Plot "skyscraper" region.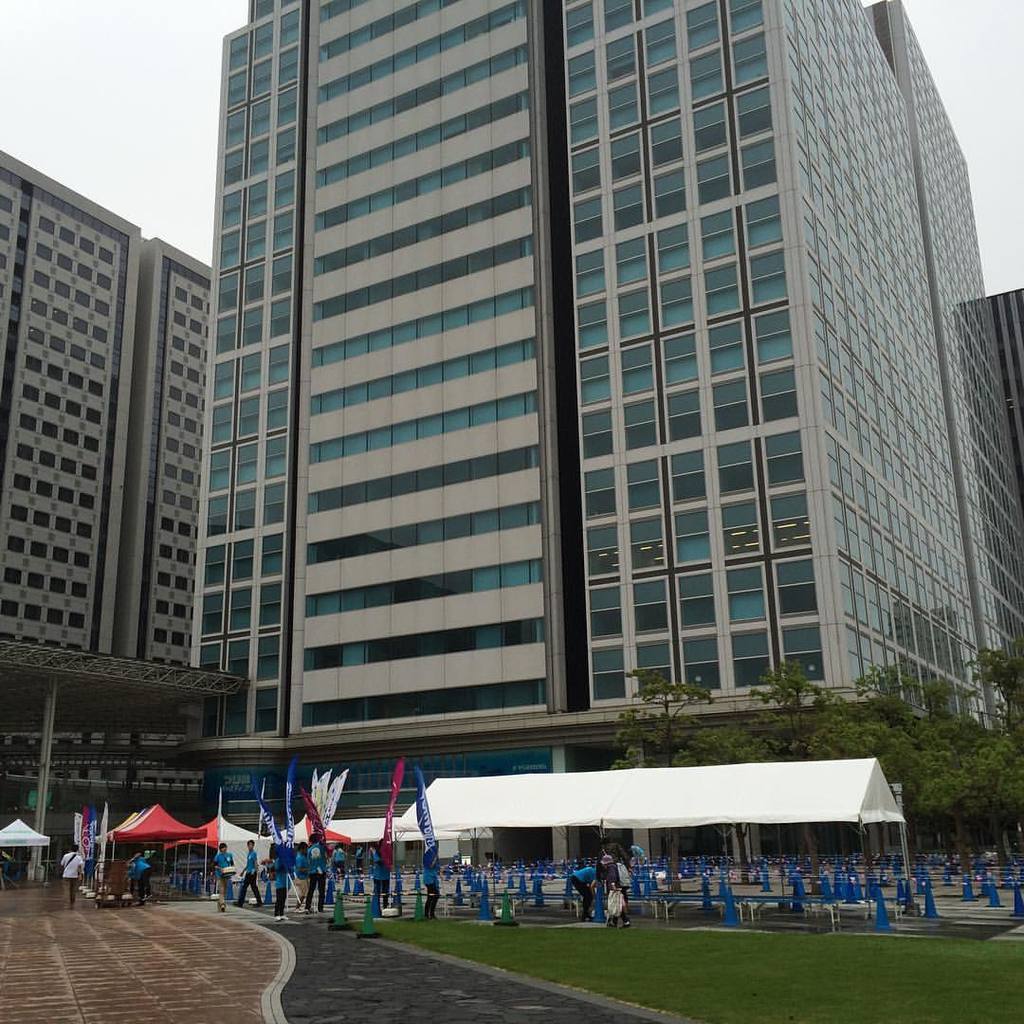
Plotted at select_region(146, 17, 997, 813).
